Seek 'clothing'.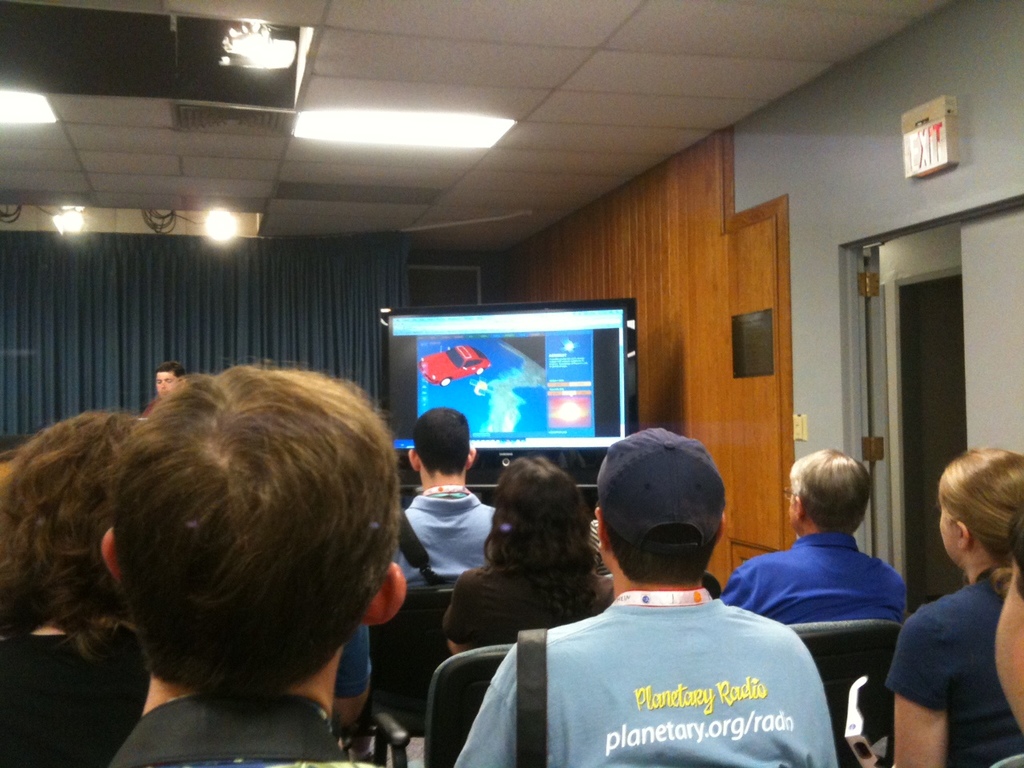
{"x1": 411, "y1": 490, "x2": 497, "y2": 575}.
